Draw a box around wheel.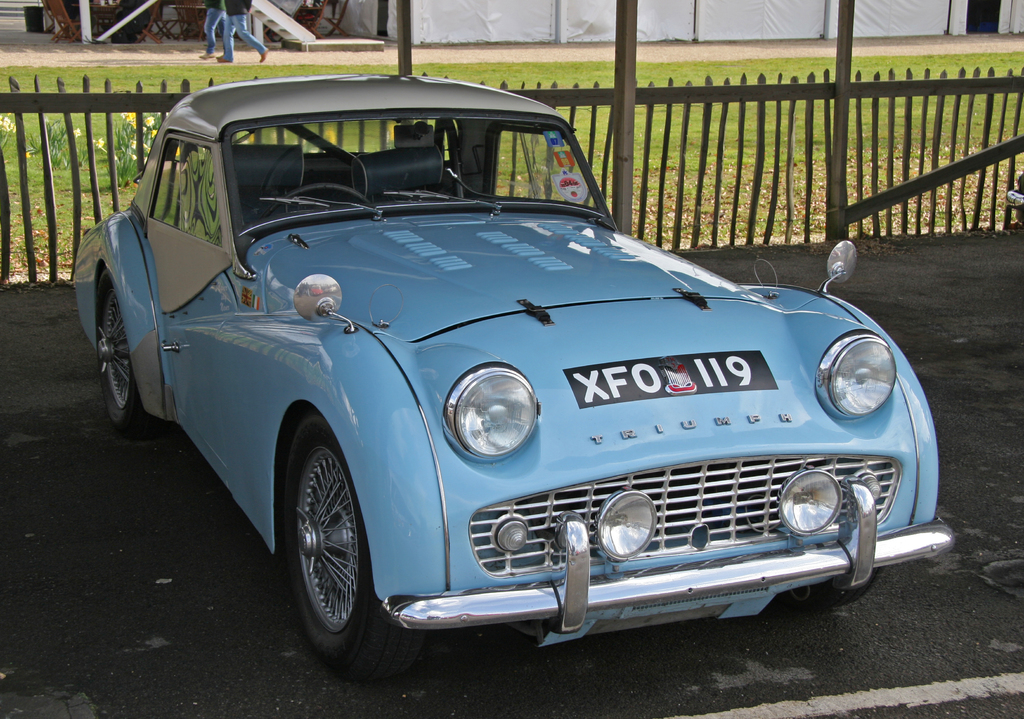
[246,181,367,223].
